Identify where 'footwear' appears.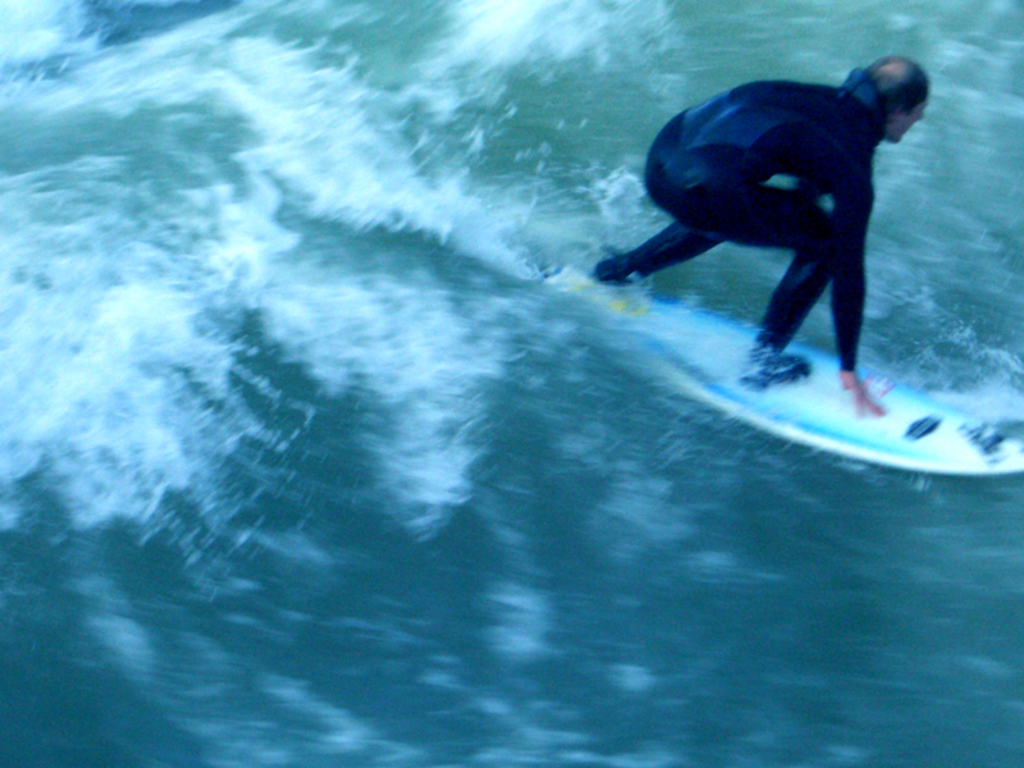
Appears at pyautogui.locateOnScreen(737, 340, 810, 388).
